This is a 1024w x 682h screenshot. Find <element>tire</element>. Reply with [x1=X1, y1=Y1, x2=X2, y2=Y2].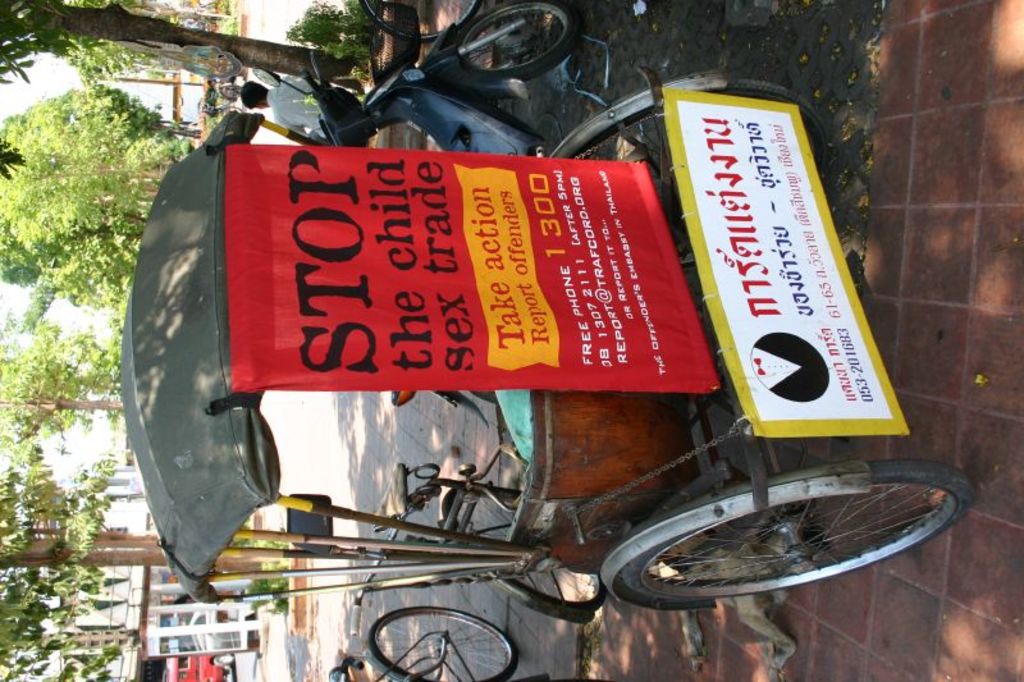
[x1=212, y1=649, x2=234, y2=669].
